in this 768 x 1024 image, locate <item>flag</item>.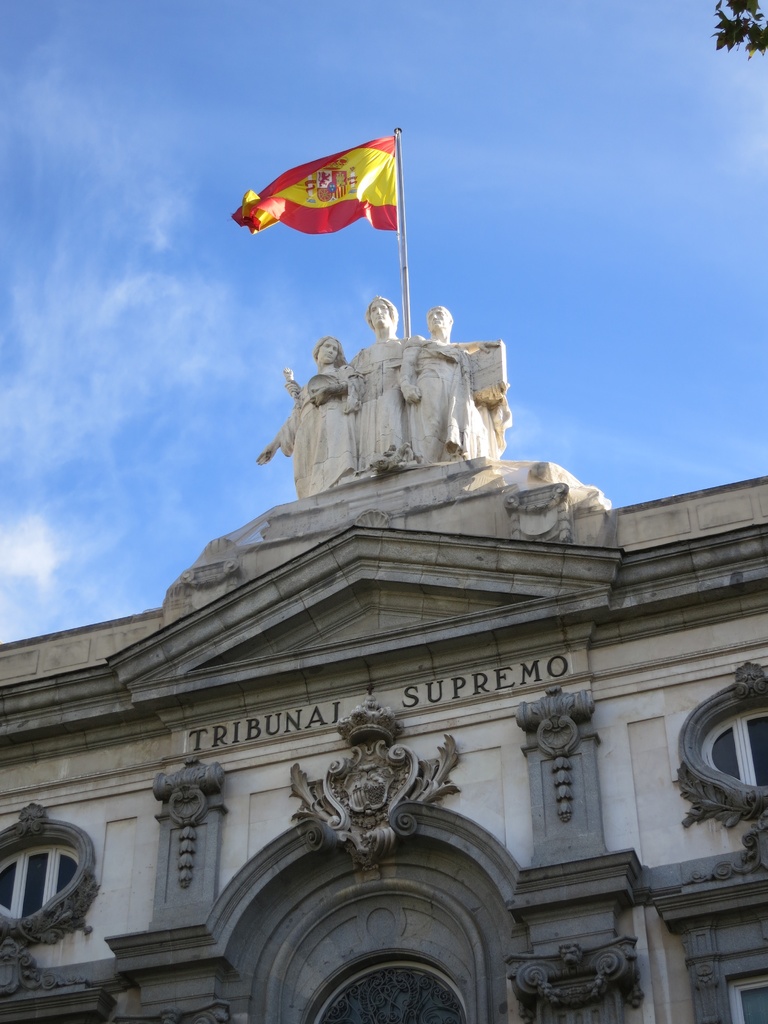
Bounding box: (227,138,395,232).
